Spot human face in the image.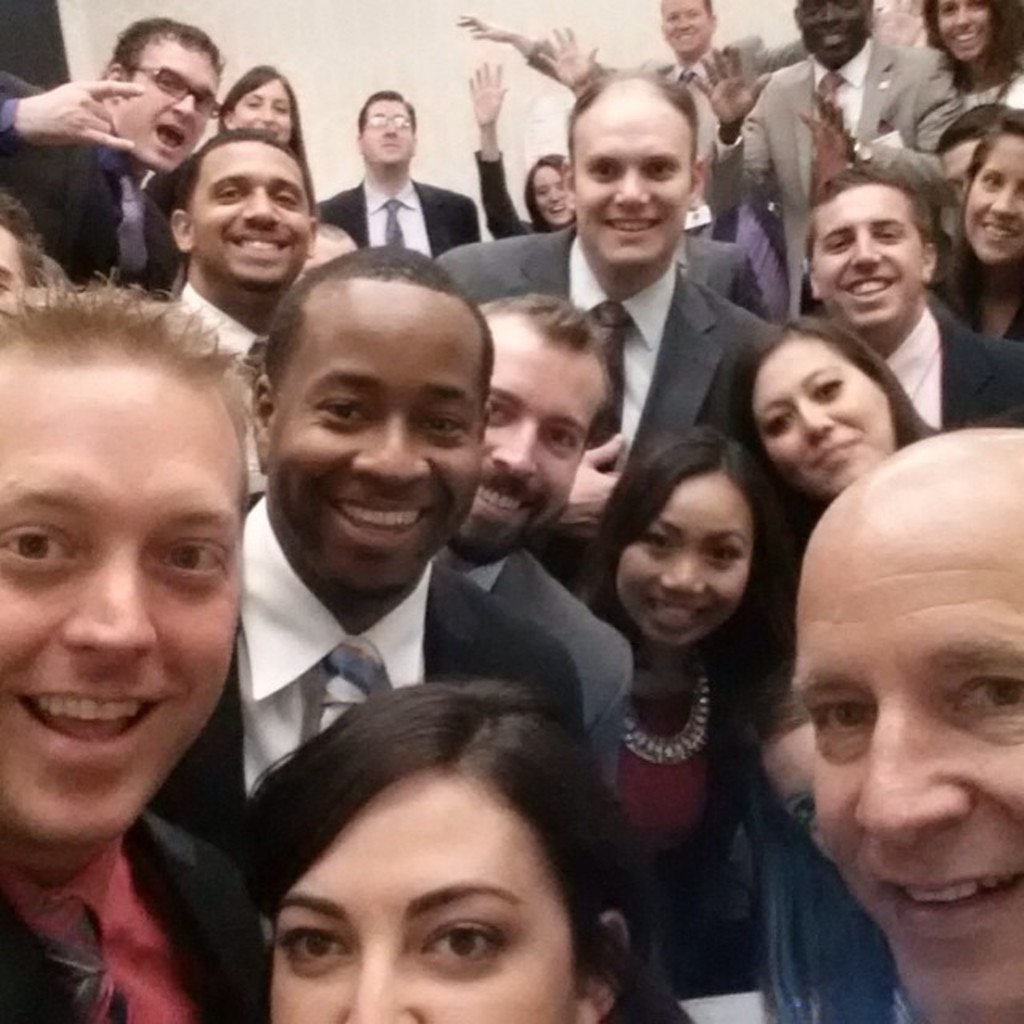
human face found at (left=0, top=347, right=245, bottom=848).
